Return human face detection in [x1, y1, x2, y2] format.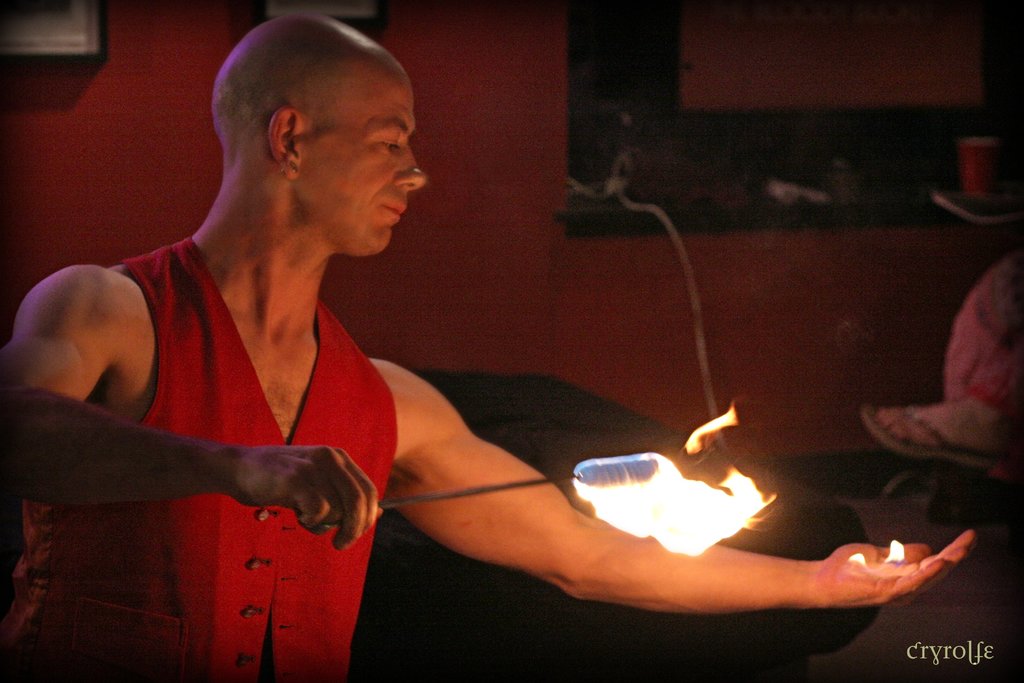
[294, 73, 425, 256].
